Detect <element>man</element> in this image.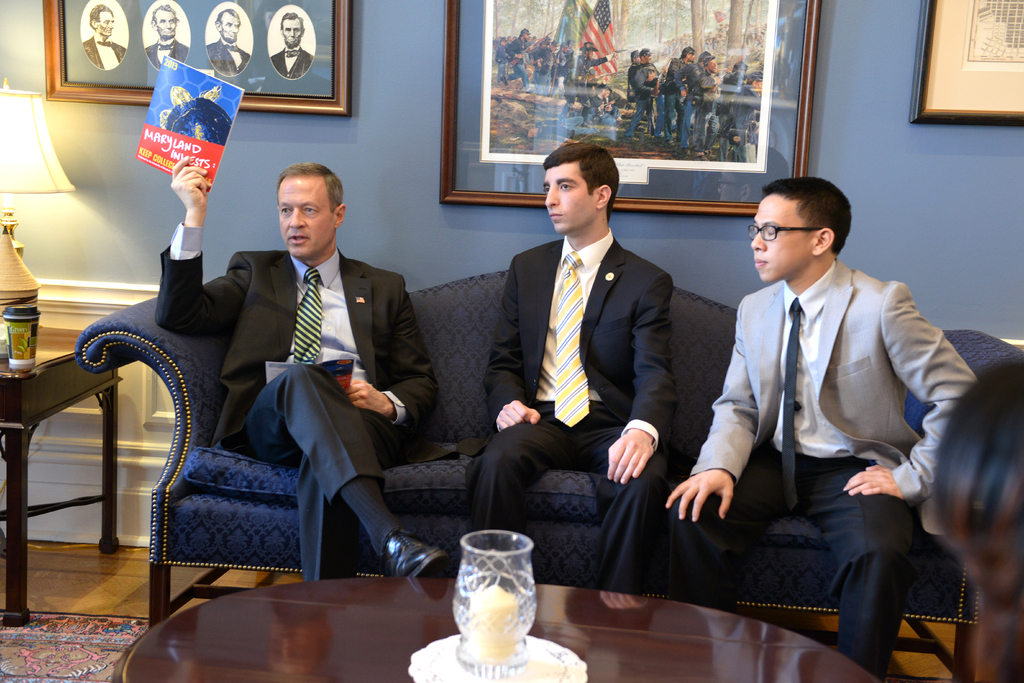
Detection: Rect(268, 7, 311, 78).
